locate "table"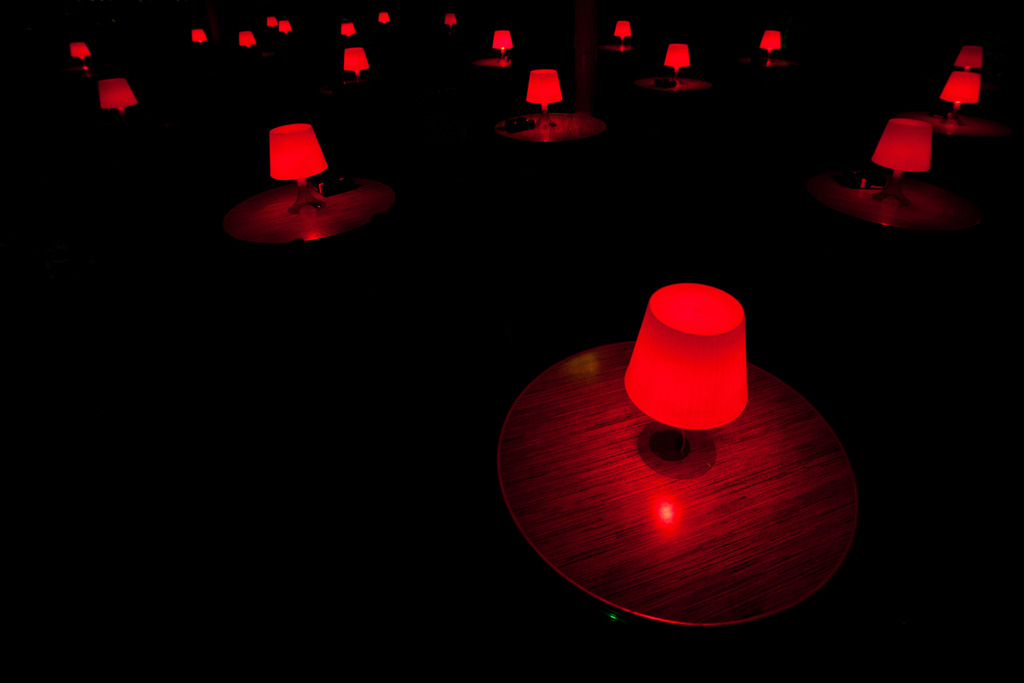
bbox=[502, 344, 859, 682]
